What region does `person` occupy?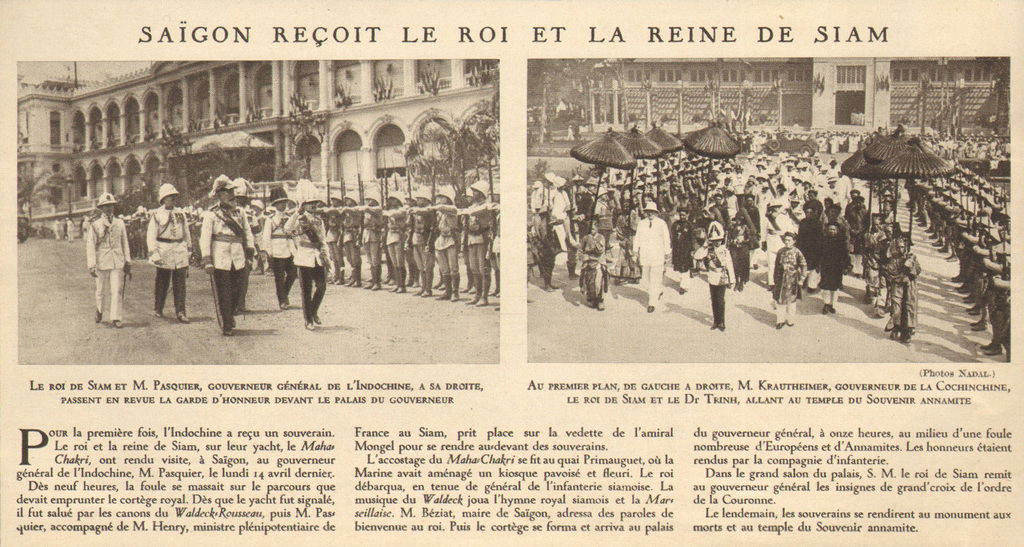
bbox(631, 201, 674, 308).
